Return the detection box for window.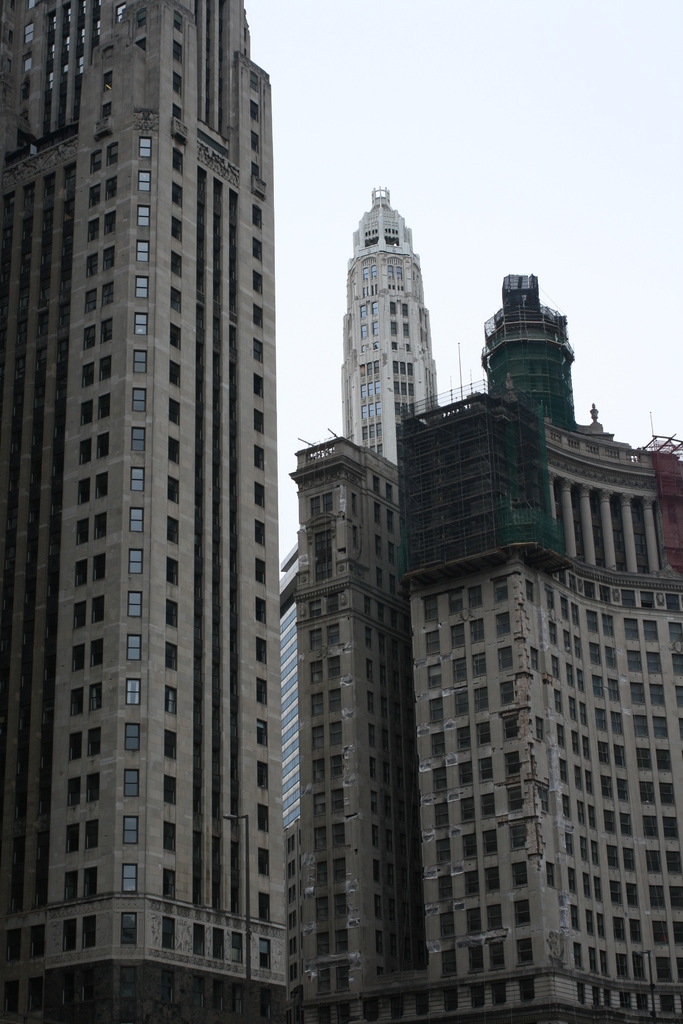
pyautogui.locateOnScreen(124, 631, 145, 663).
